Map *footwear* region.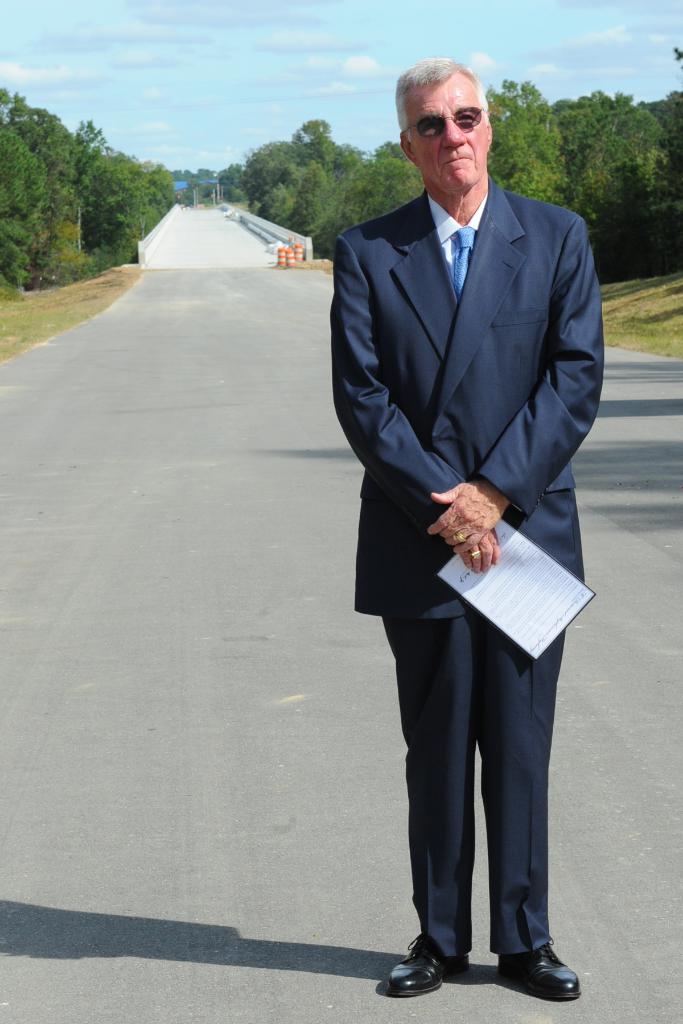
Mapped to [380, 929, 475, 995].
